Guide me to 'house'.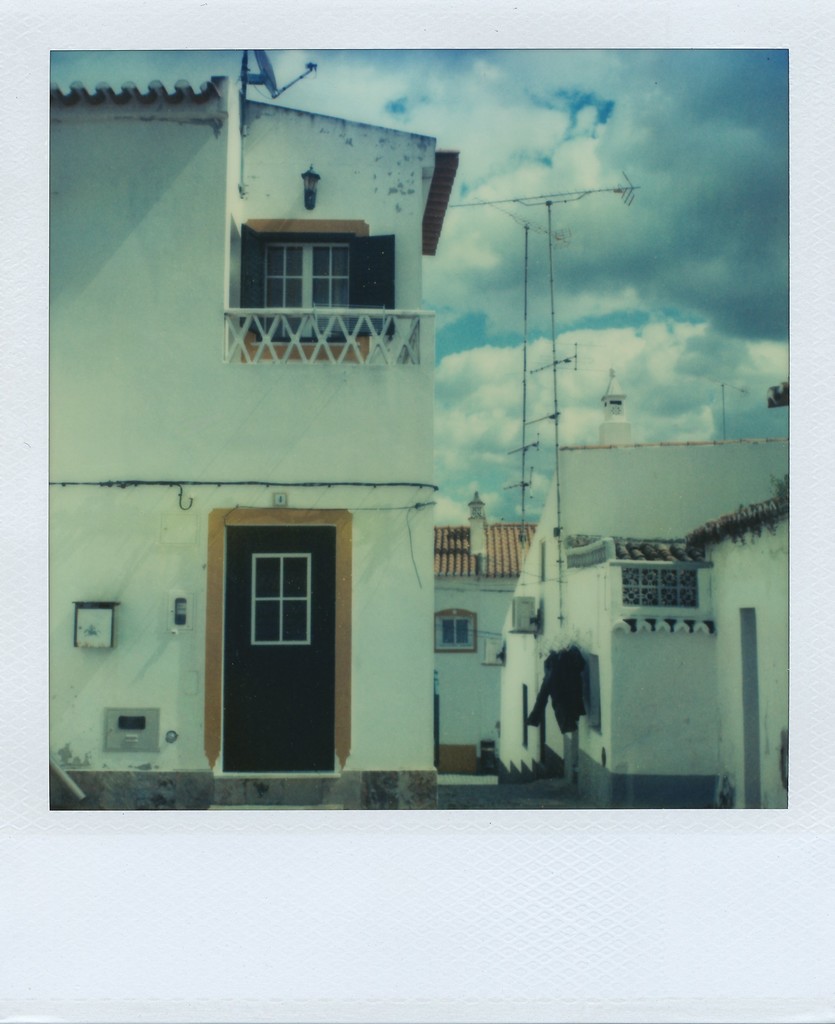
Guidance: 501:398:790:820.
